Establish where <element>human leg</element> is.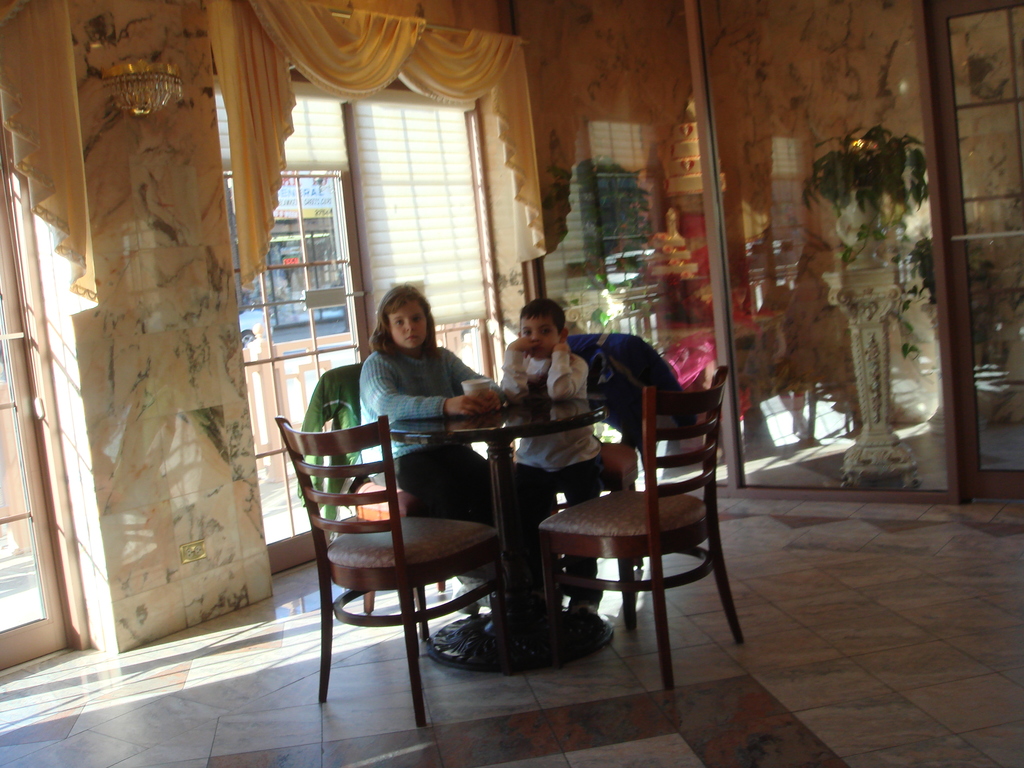
Established at box=[518, 467, 557, 601].
